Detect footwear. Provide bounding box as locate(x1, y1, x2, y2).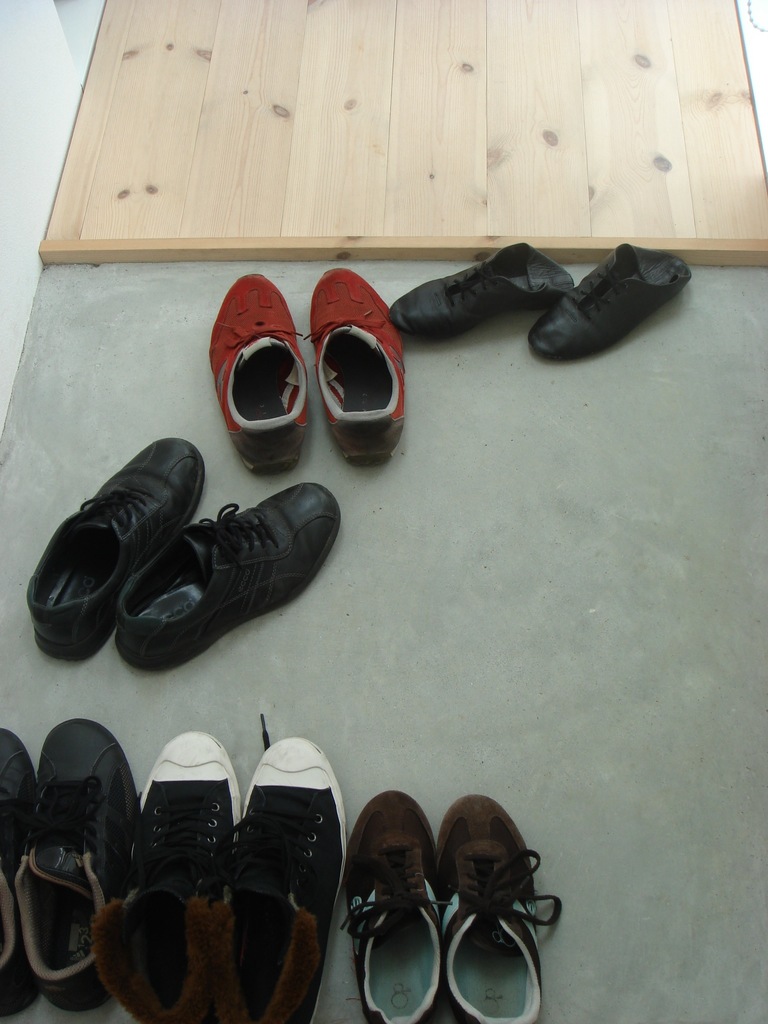
locate(524, 249, 699, 368).
